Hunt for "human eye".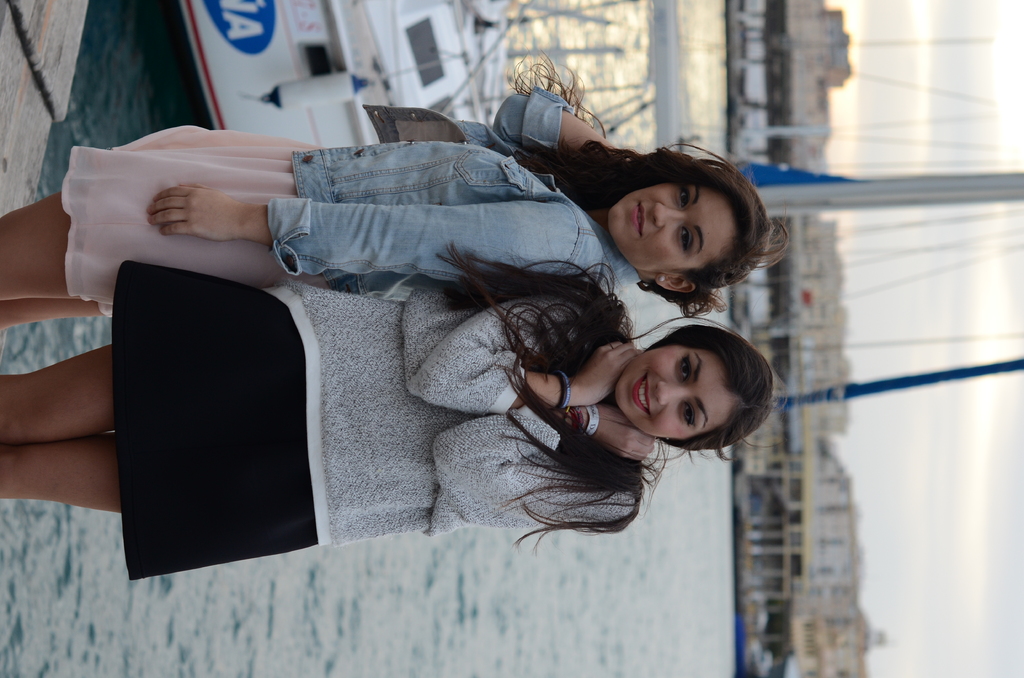
Hunted down at pyautogui.locateOnScreen(675, 351, 695, 385).
